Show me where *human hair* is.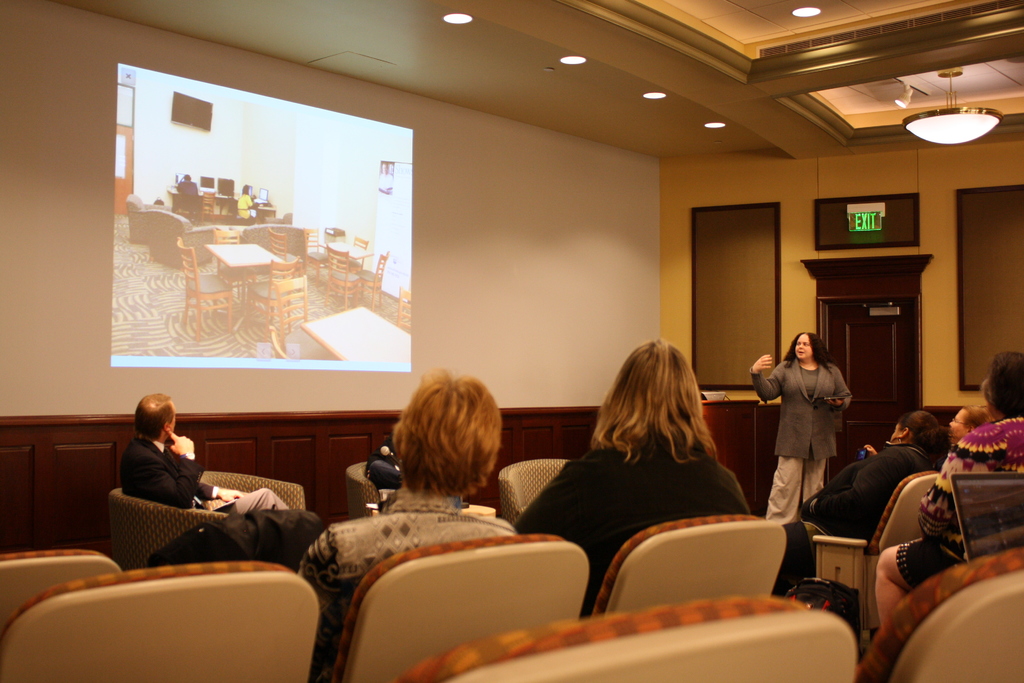
*human hair* is at l=182, t=174, r=189, b=181.
